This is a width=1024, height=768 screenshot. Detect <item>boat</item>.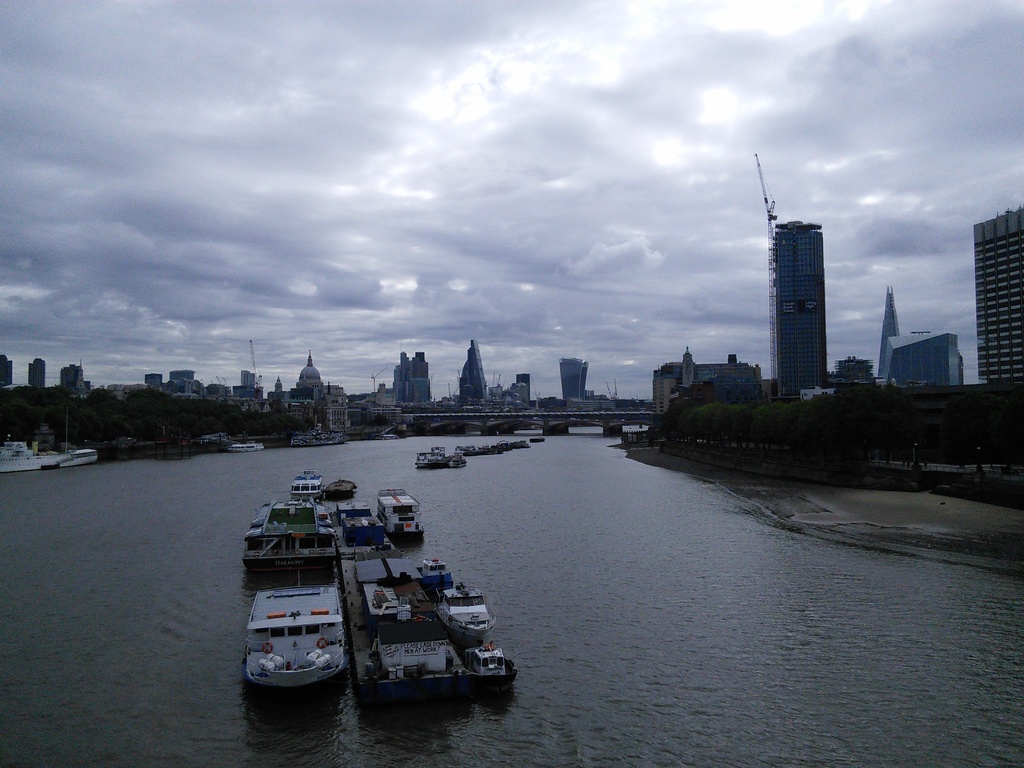
box(241, 498, 344, 579).
